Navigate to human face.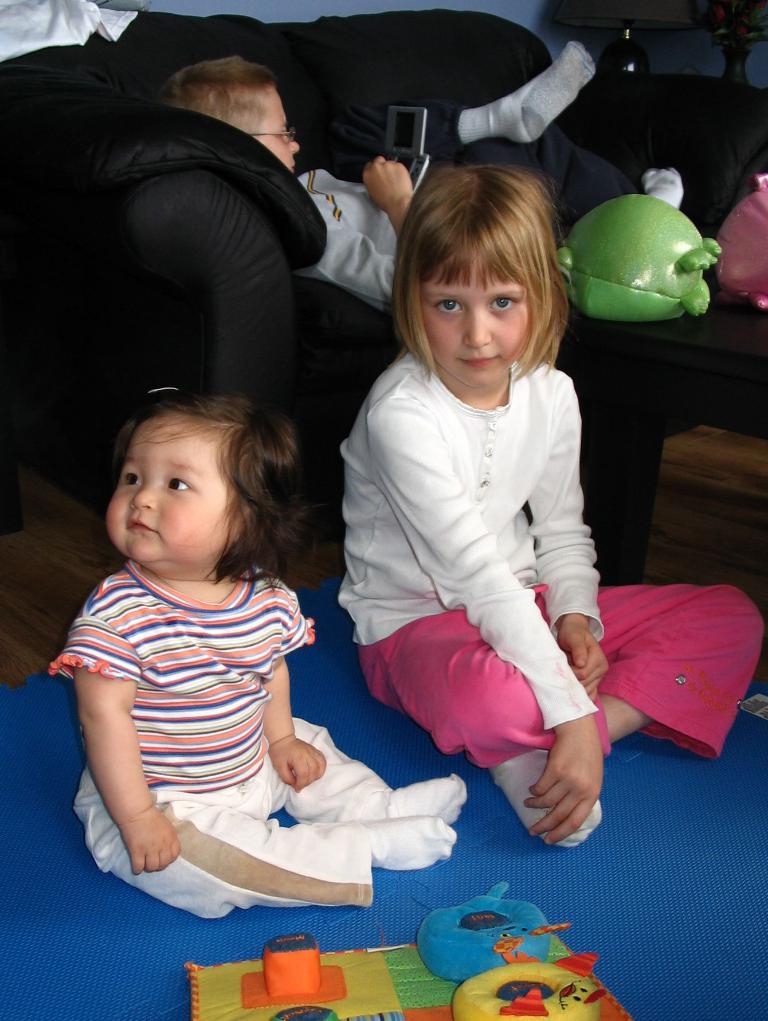
Navigation target: [105, 408, 245, 582].
